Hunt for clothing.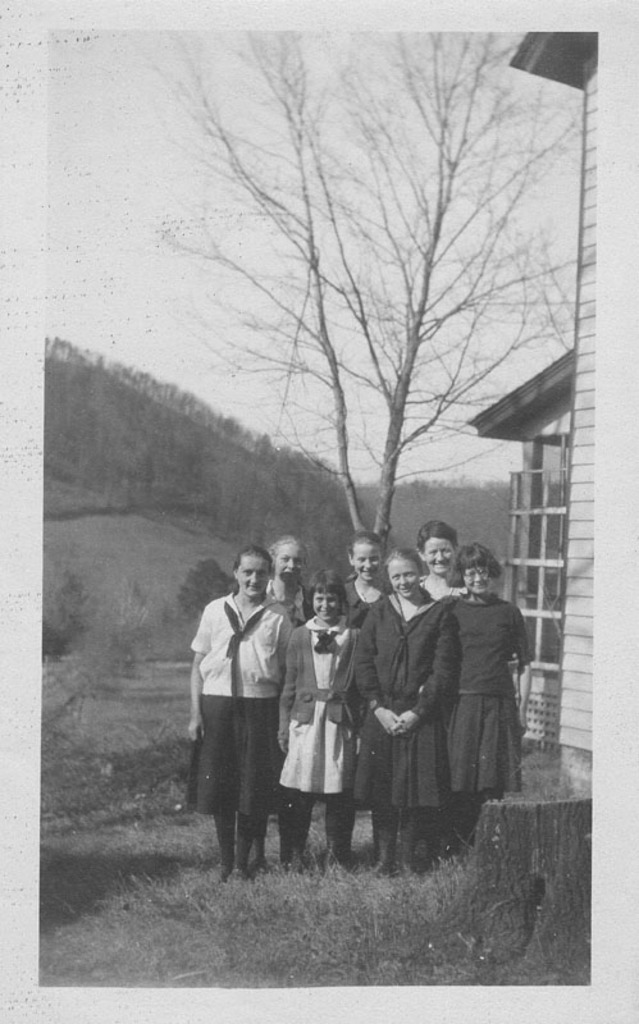
Hunted down at x1=264 y1=564 x2=305 y2=632.
